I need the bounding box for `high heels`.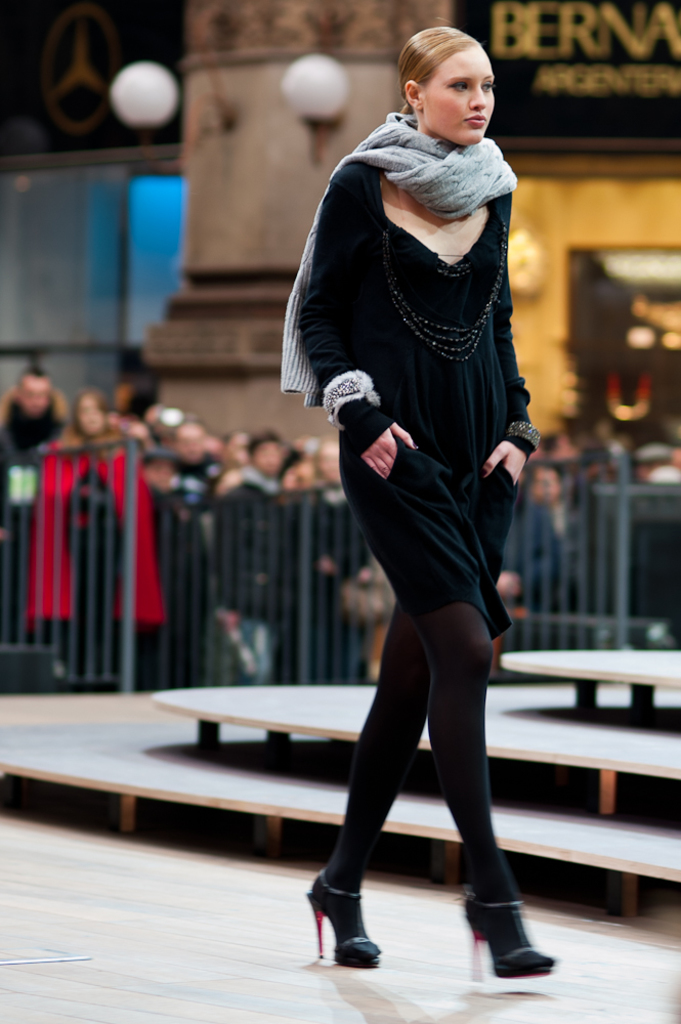
Here it is: [464, 895, 555, 983].
